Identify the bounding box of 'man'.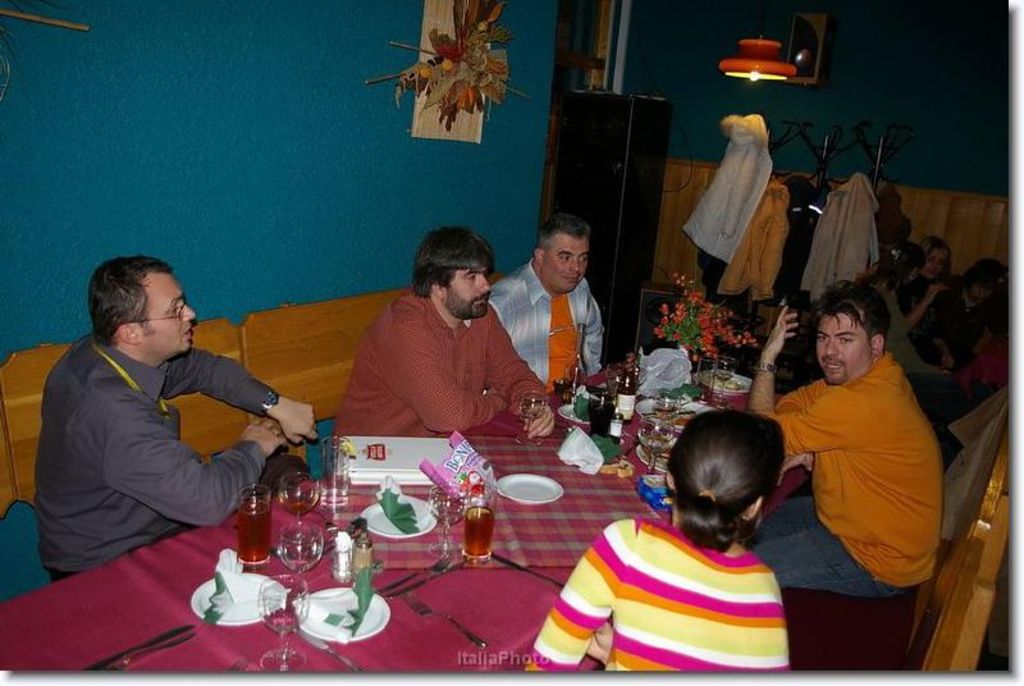
[left=37, top=255, right=323, bottom=578].
